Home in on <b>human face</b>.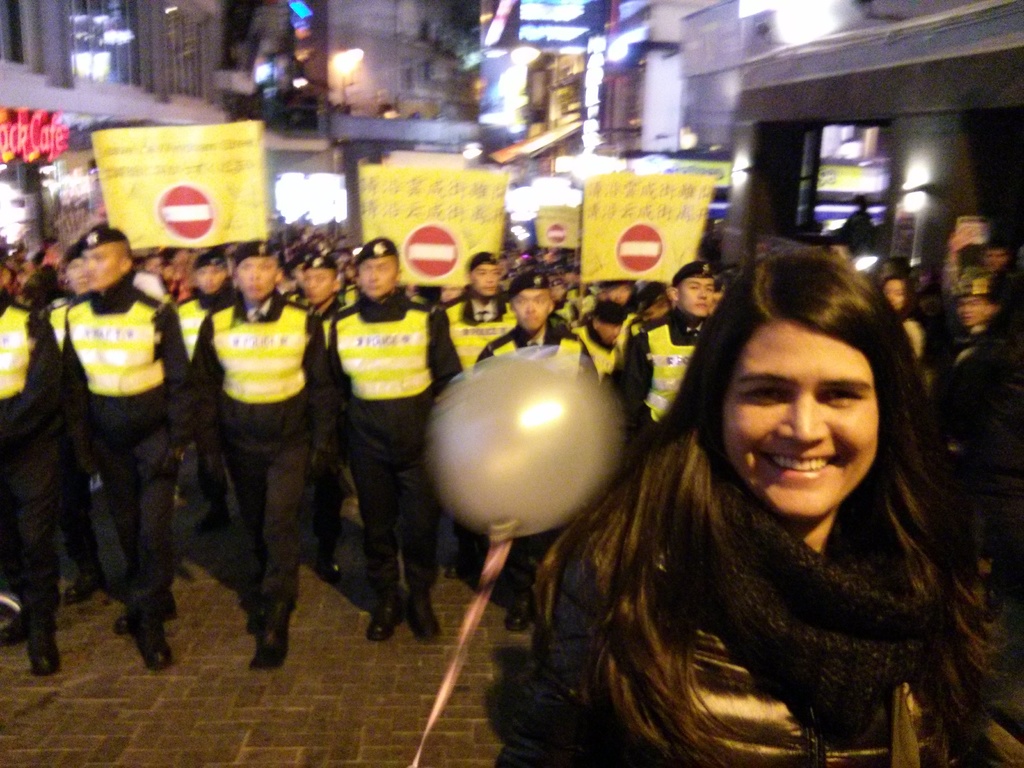
Homed in at bbox(602, 319, 626, 339).
